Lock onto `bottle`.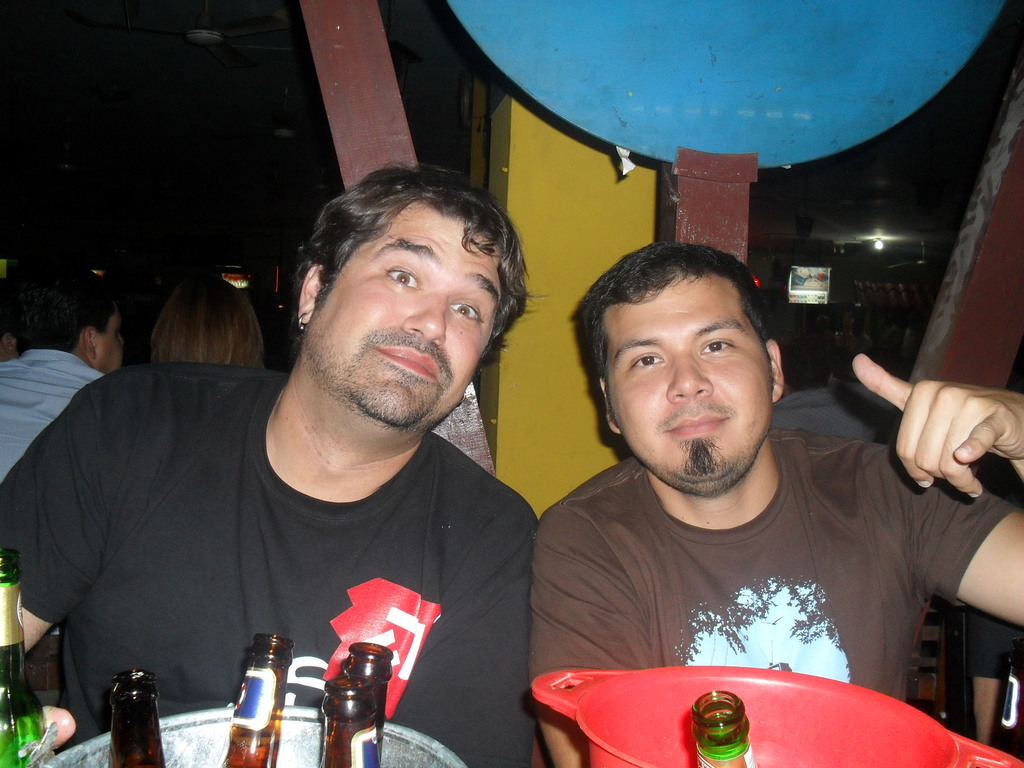
Locked: Rect(340, 639, 400, 745).
